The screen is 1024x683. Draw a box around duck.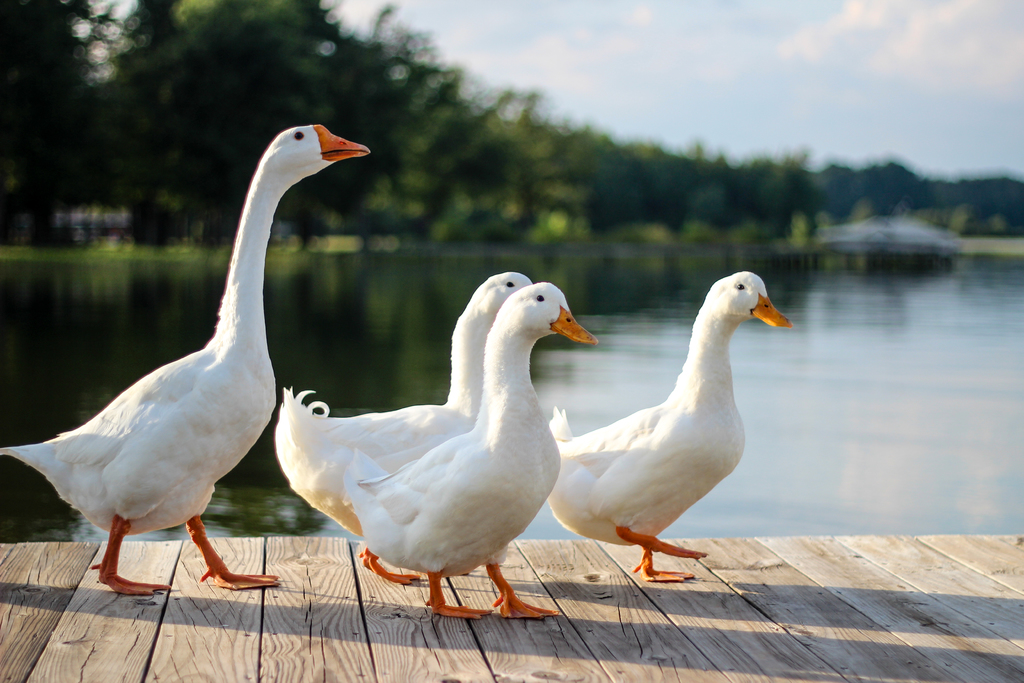
BBox(329, 276, 611, 611).
